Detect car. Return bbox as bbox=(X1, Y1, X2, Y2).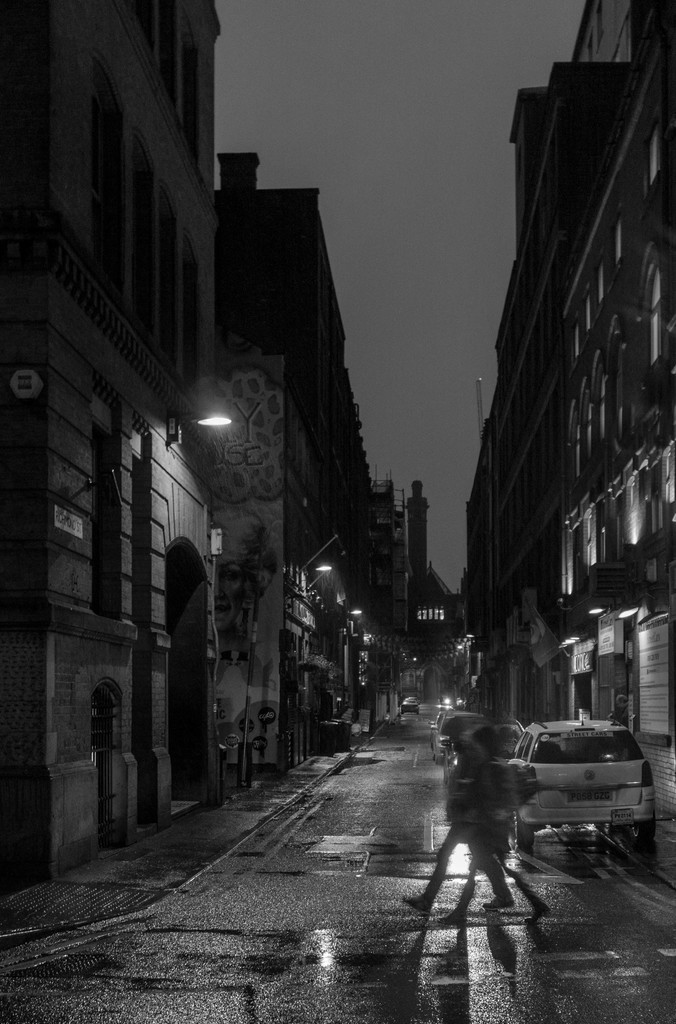
bbox=(428, 705, 449, 726).
